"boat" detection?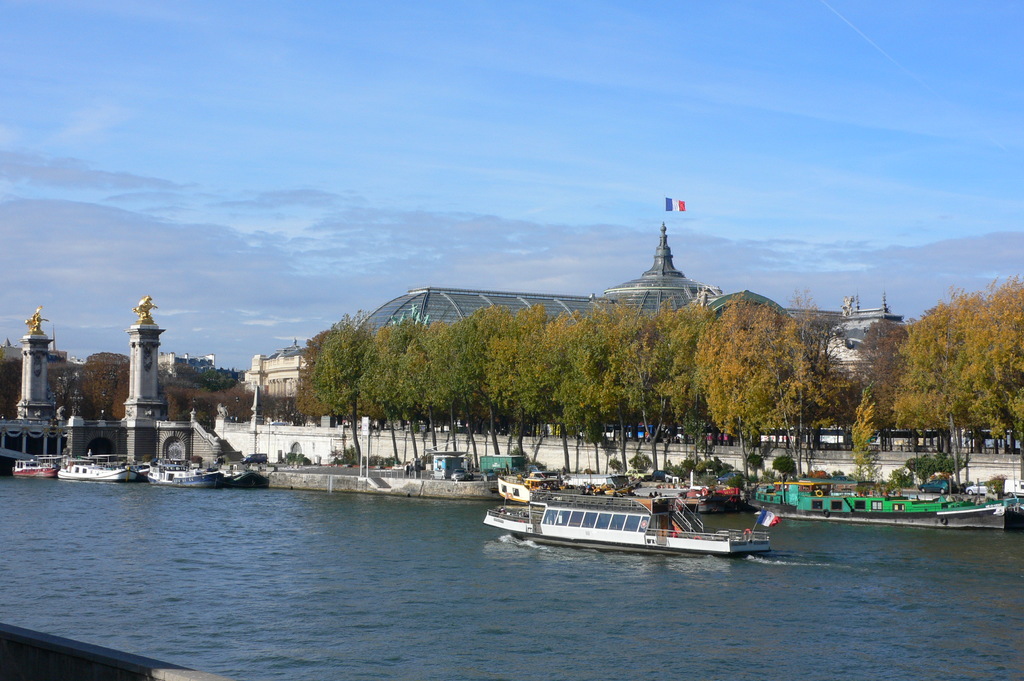
{"left": 57, "top": 454, "right": 140, "bottom": 488}
